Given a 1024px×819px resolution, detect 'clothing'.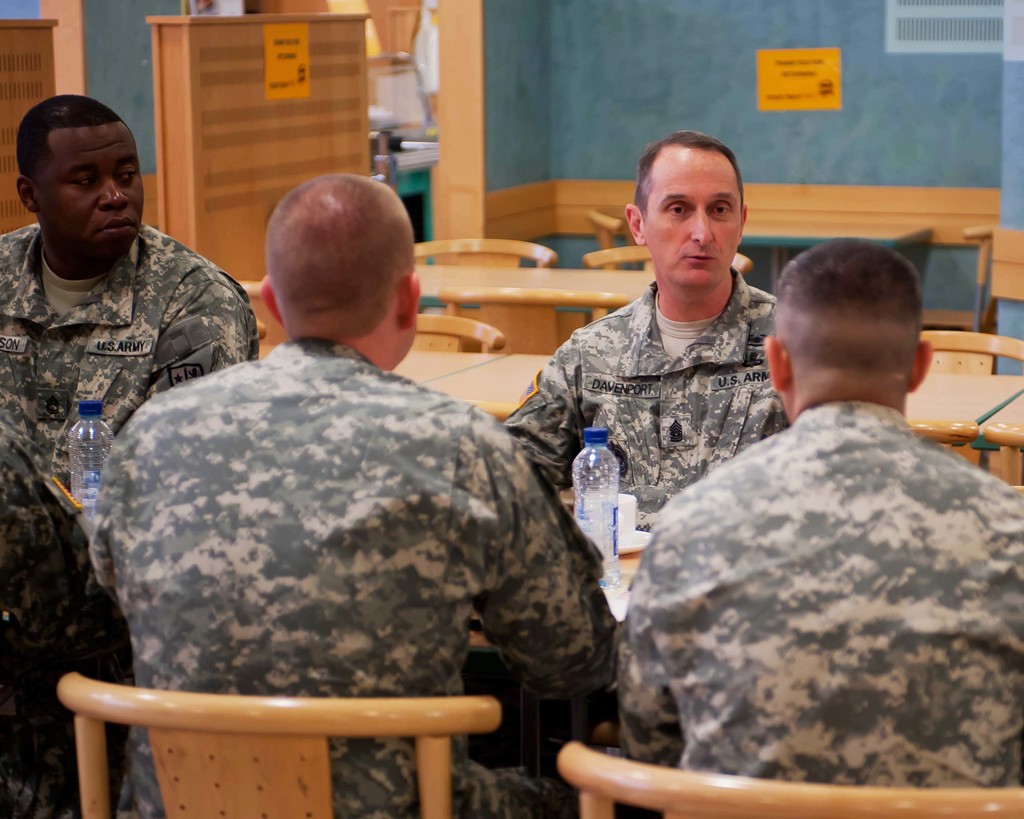
(left=609, top=390, right=1023, bottom=805).
